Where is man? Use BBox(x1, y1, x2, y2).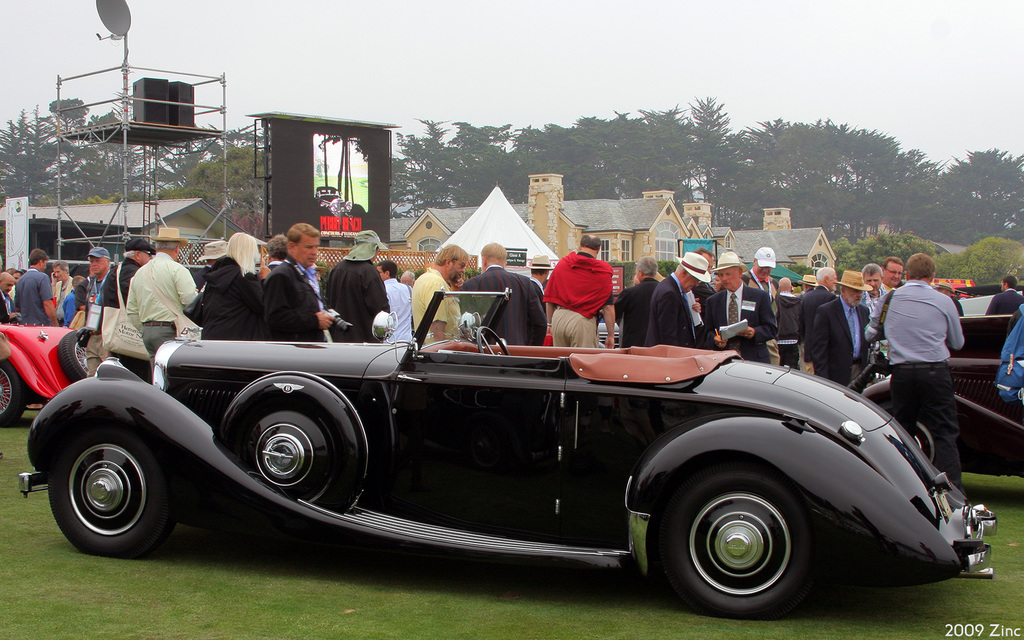
BBox(410, 244, 471, 344).
